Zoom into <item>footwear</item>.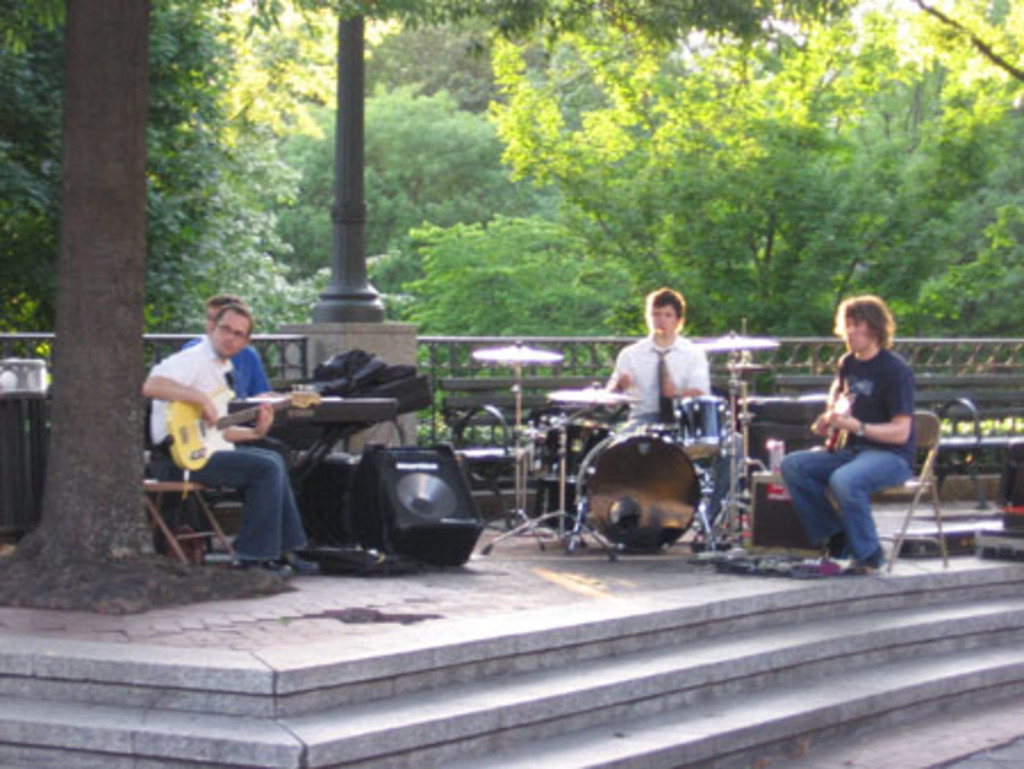
Zoom target: pyautogui.locateOnScreen(234, 560, 291, 580).
